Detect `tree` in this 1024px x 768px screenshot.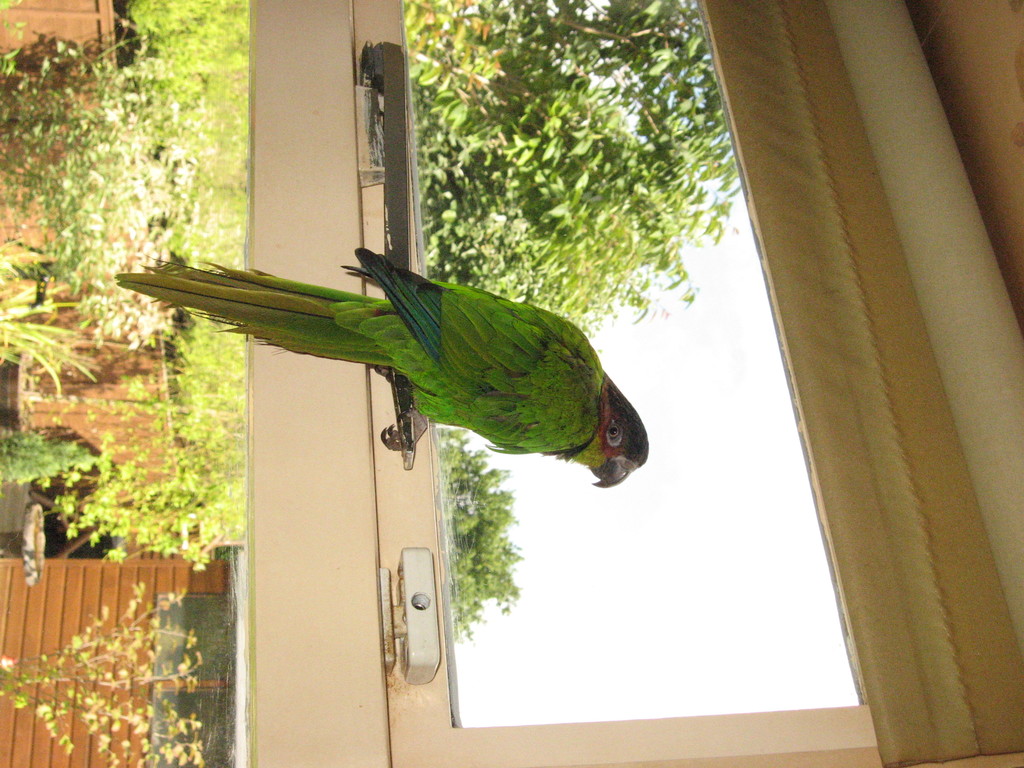
Detection: <box>435,428,525,646</box>.
